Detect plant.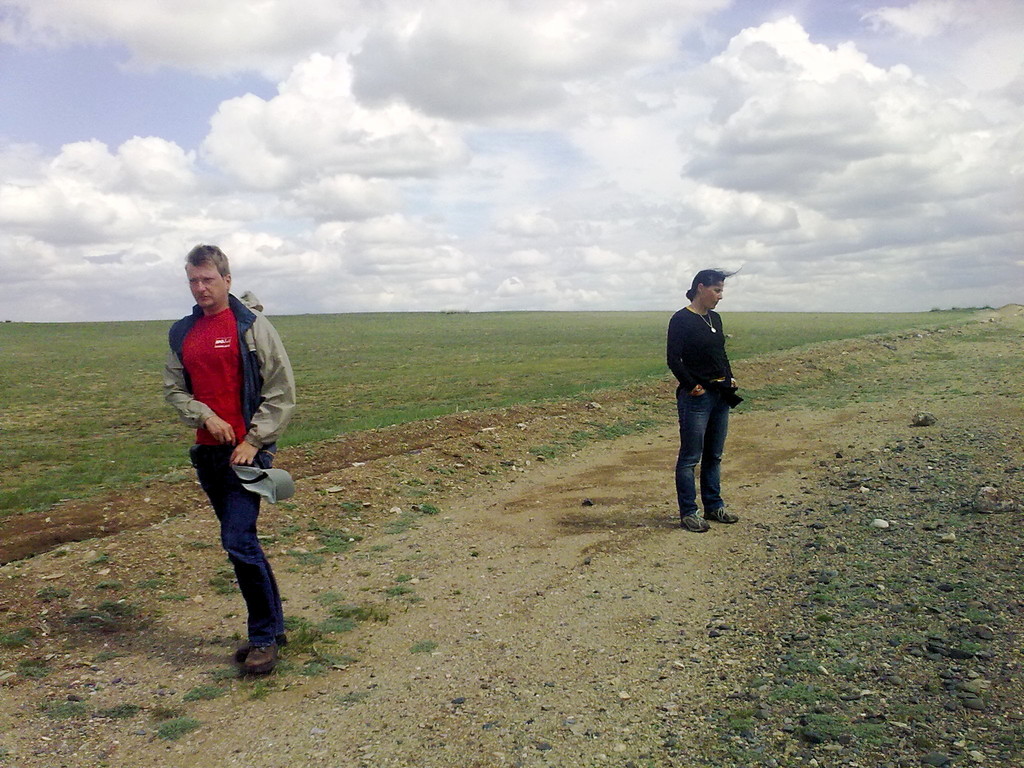
Detected at <bbox>53, 545, 68, 556</bbox>.
